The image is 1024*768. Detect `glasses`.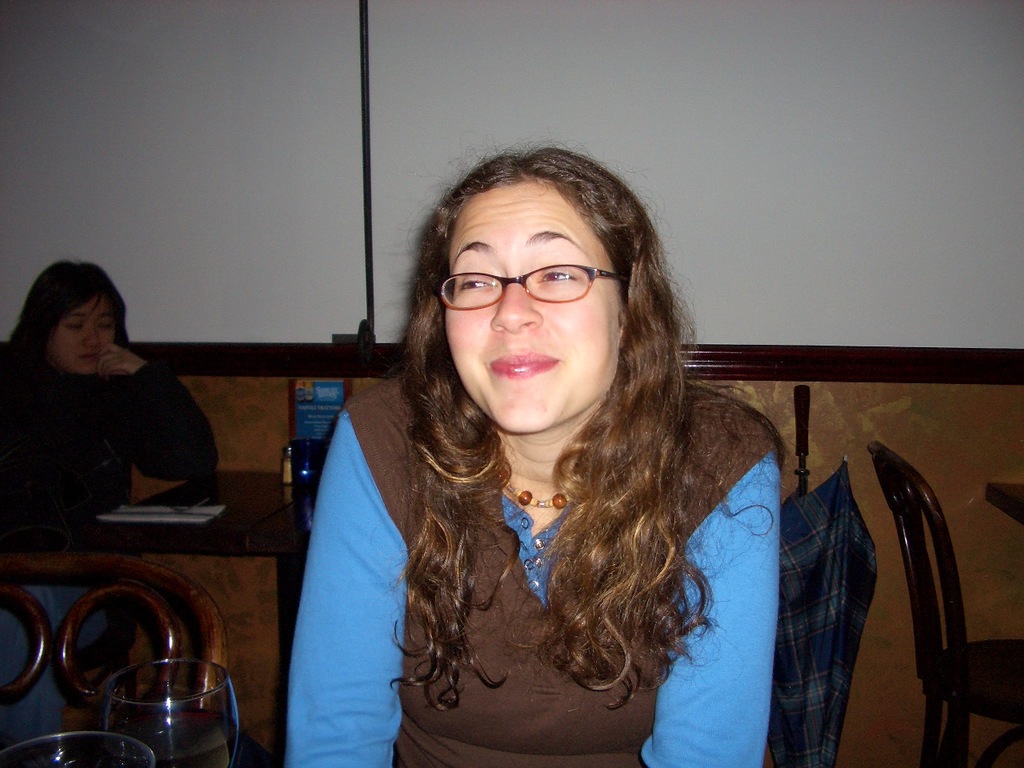
Detection: crop(410, 249, 637, 344).
